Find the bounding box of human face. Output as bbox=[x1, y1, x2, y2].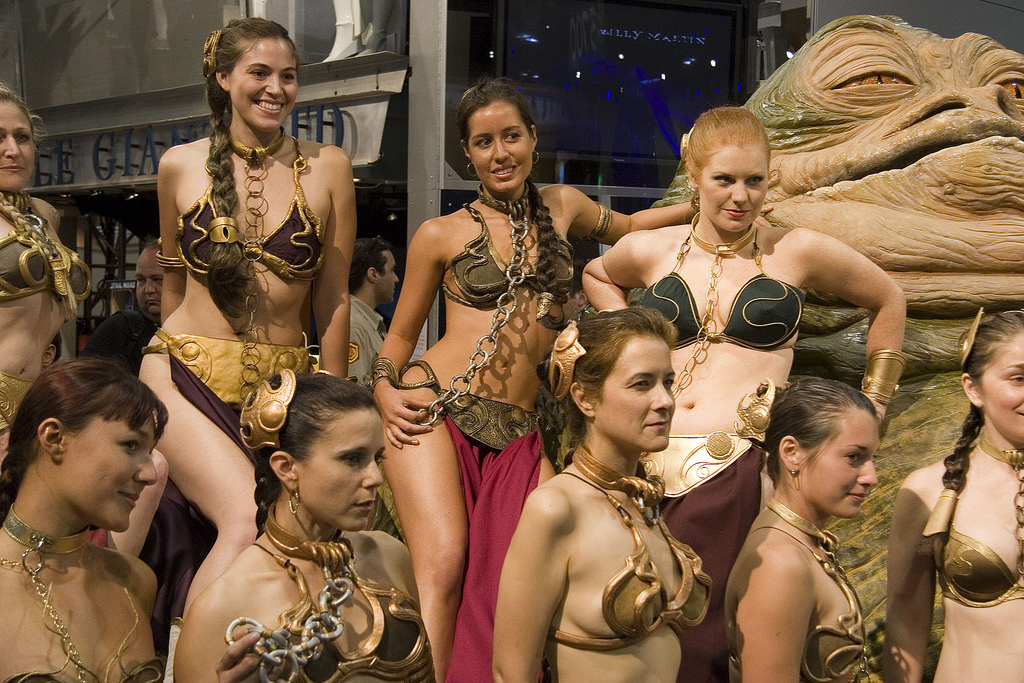
bbox=[377, 248, 400, 306].
